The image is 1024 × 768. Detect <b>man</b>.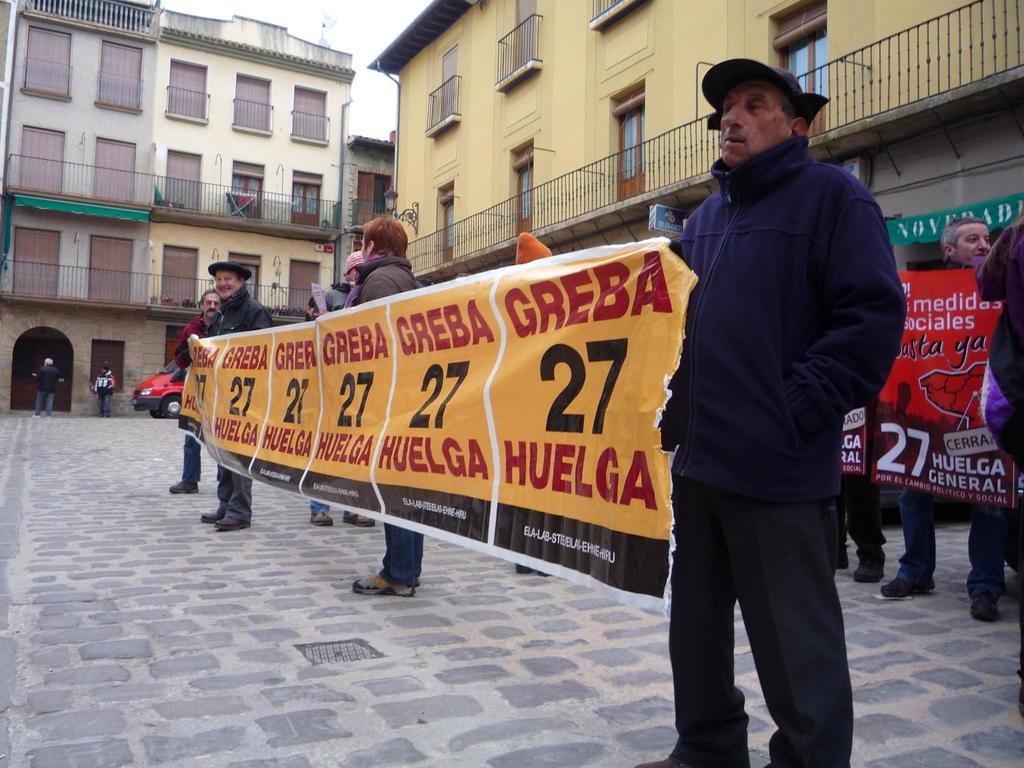
Detection: (342,209,434,589).
